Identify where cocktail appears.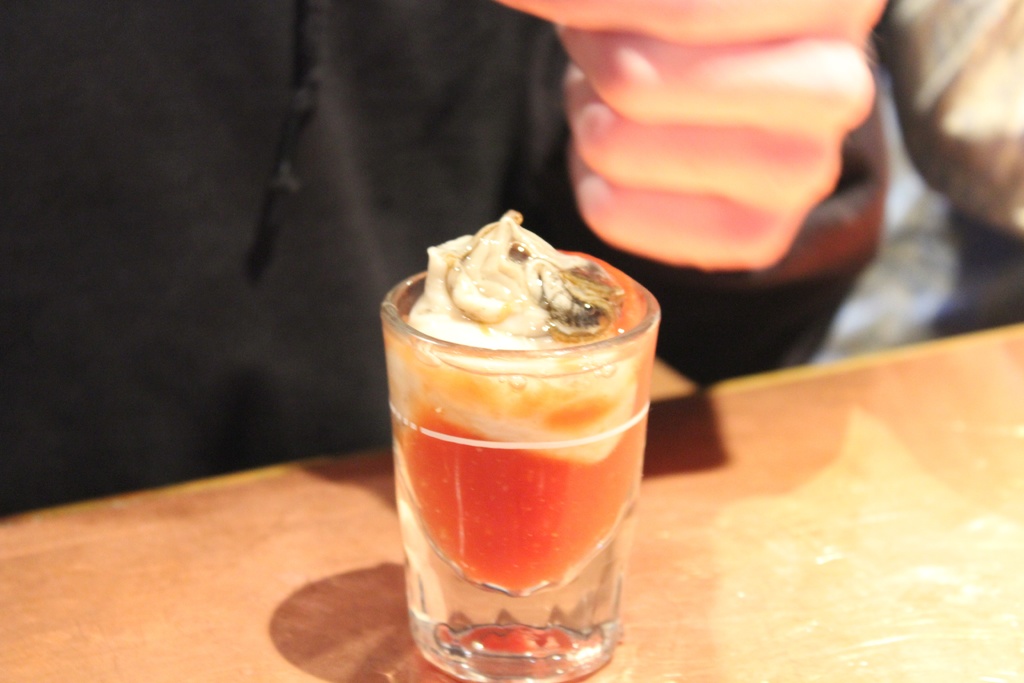
Appears at 376/239/658/682.
